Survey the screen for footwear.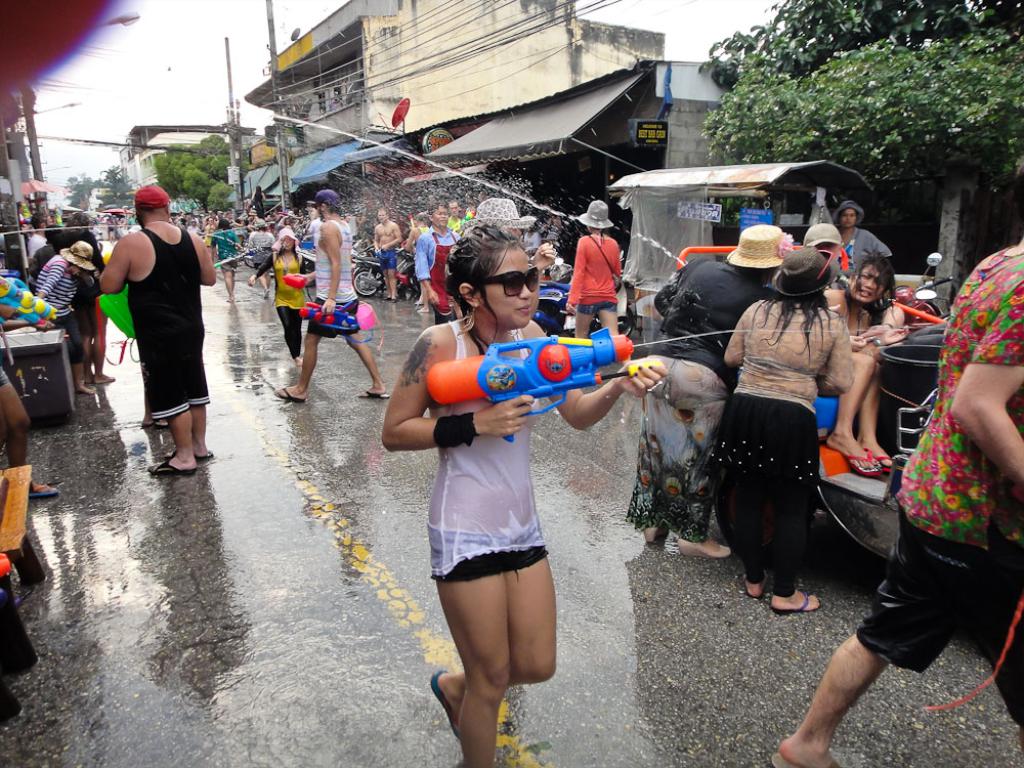
Survey found: bbox=[358, 387, 393, 398].
